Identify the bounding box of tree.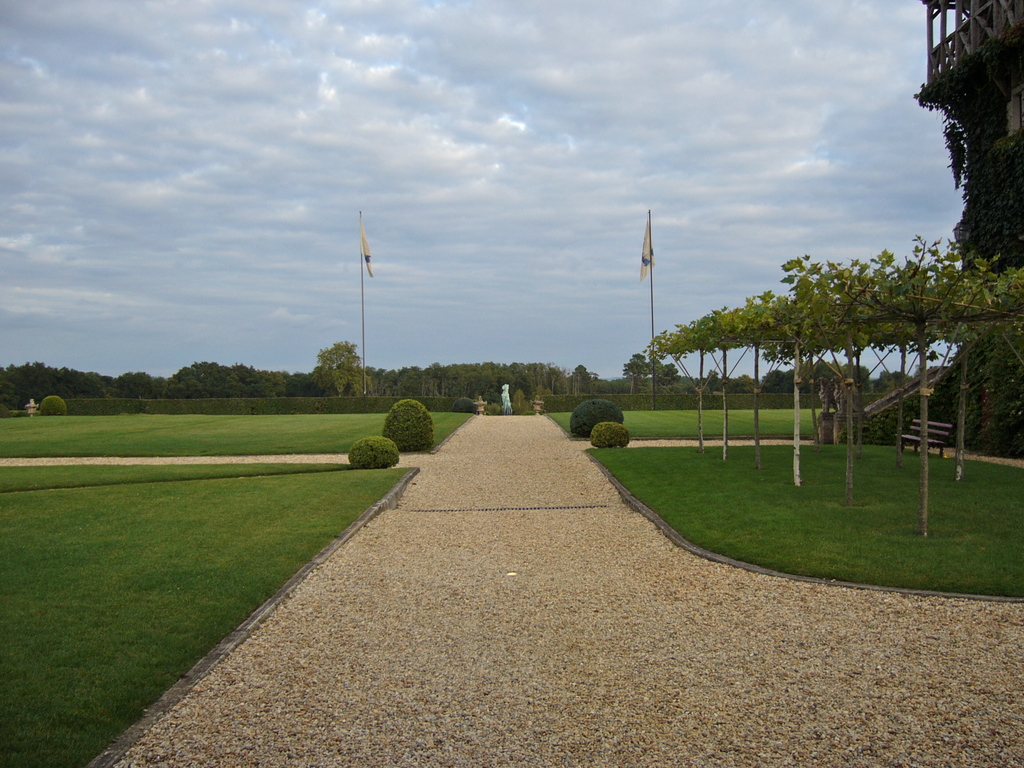
313,336,376,398.
